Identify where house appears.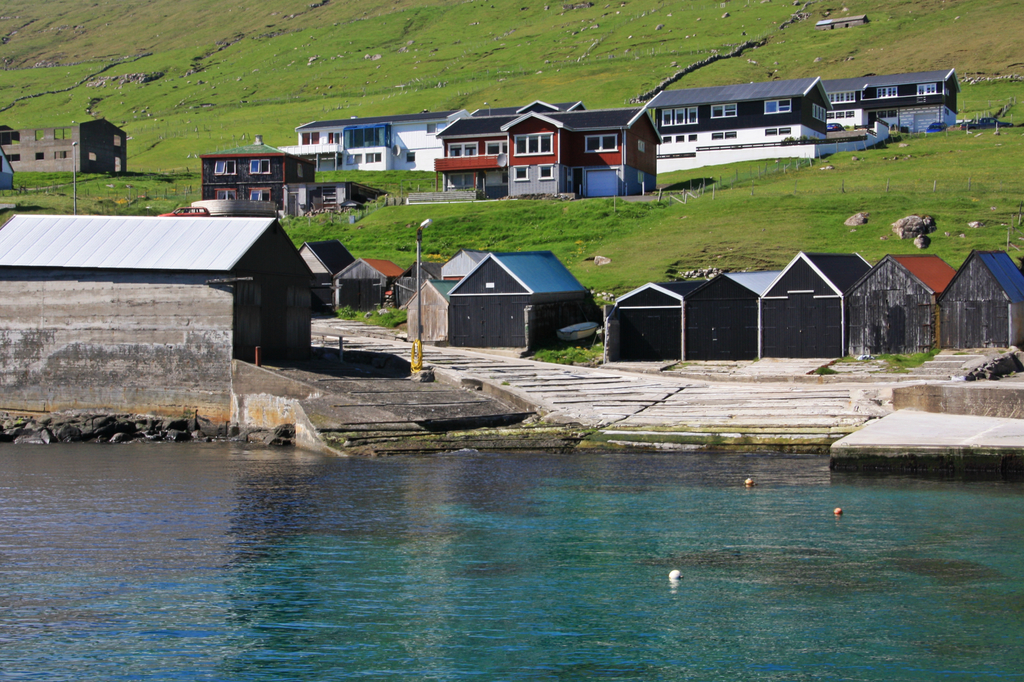
Appears at x1=211, y1=149, x2=323, y2=208.
